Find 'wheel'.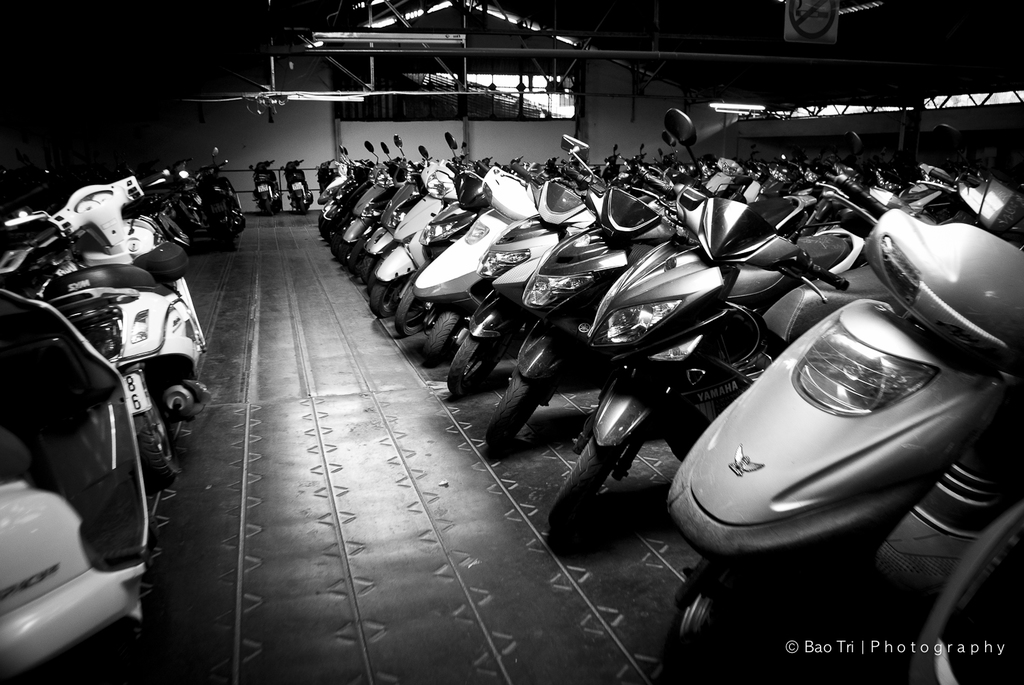
box(483, 371, 544, 454).
